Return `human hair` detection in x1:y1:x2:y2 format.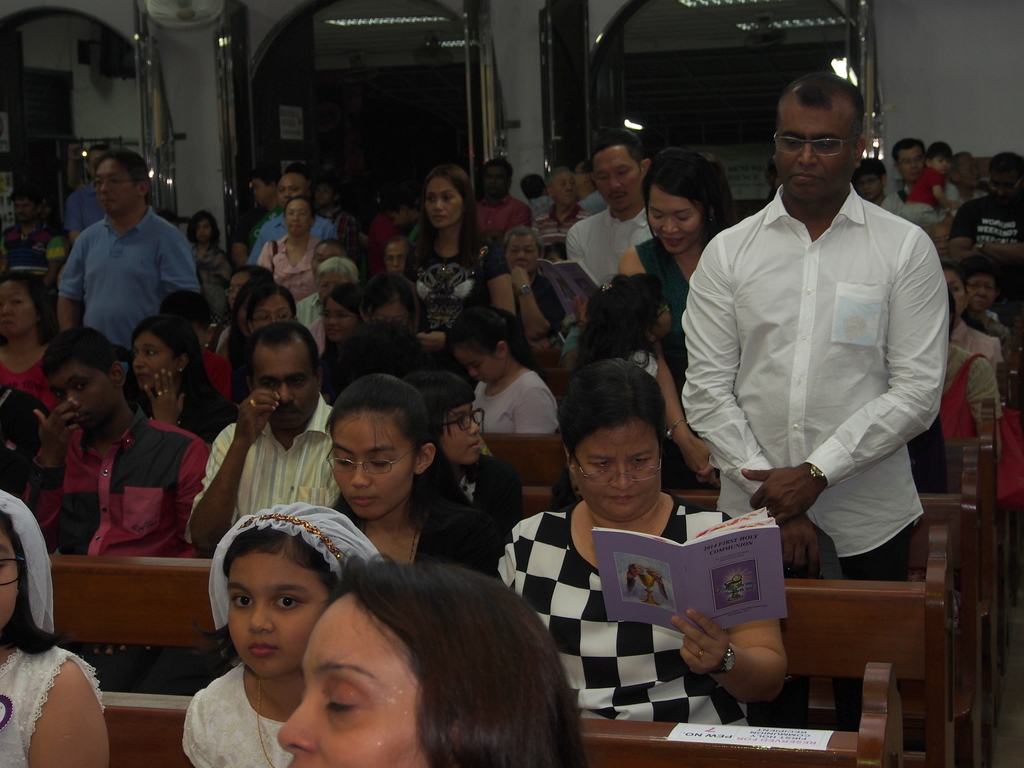
959:255:1000:283.
